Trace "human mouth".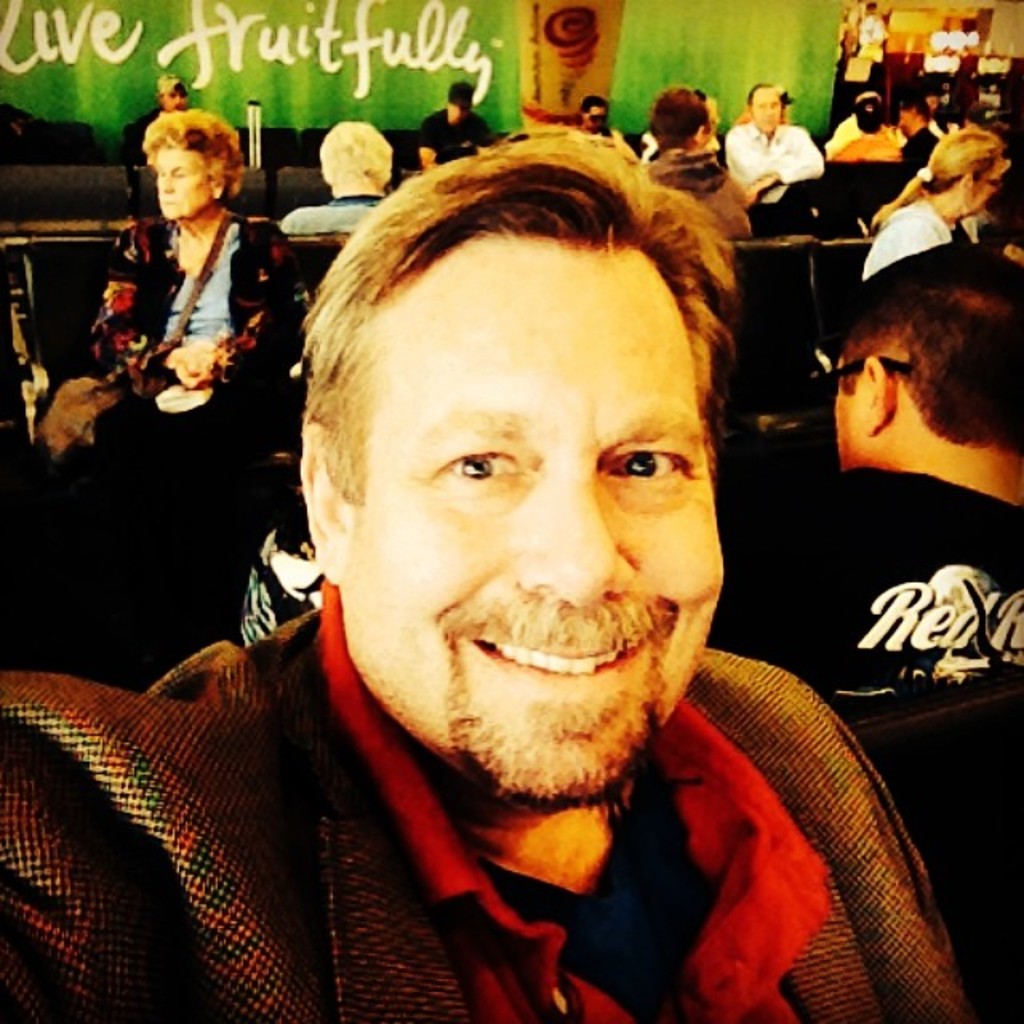
Traced to (470, 637, 642, 675).
